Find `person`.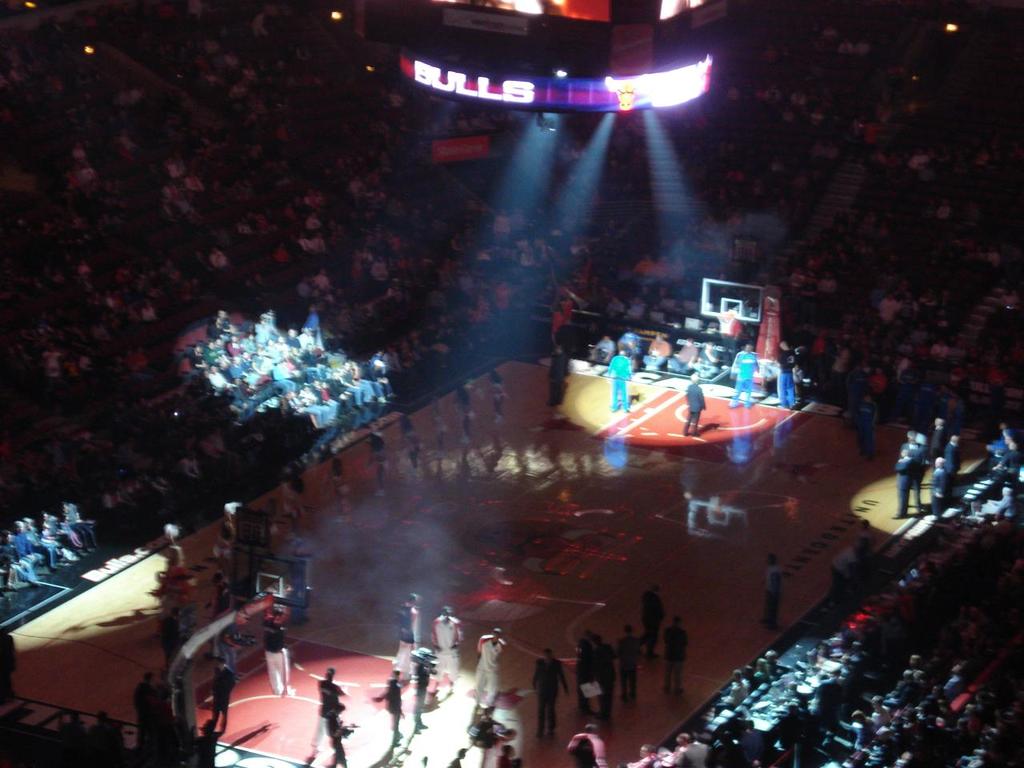
{"x1": 254, "y1": 614, "x2": 288, "y2": 686}.
